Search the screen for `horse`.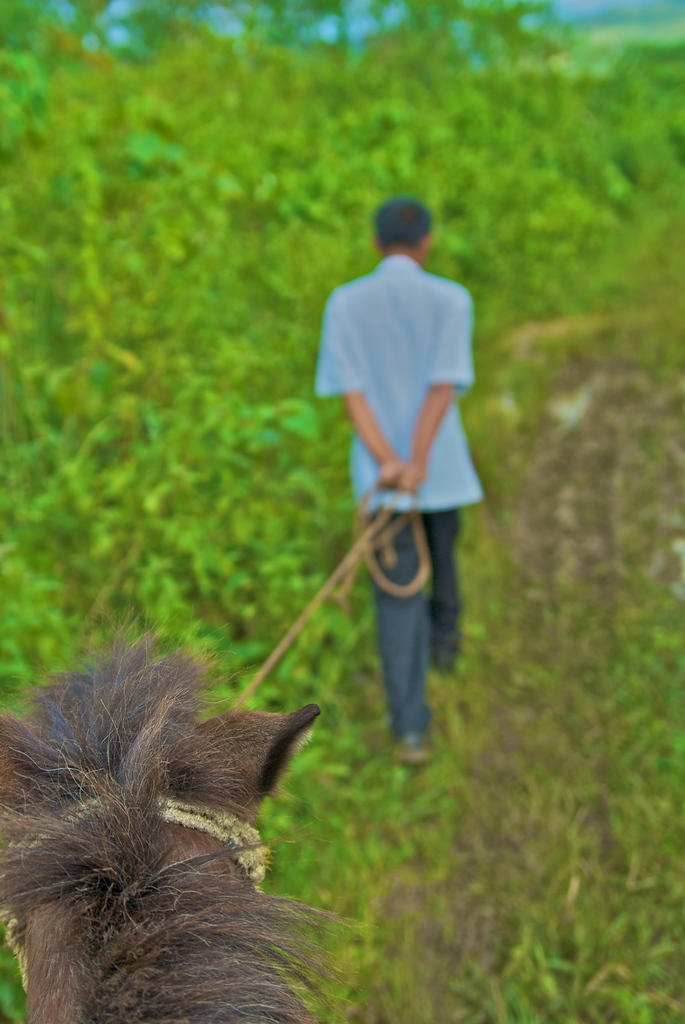
Found at (left=0, top=621, right=321, bottom=1023).
